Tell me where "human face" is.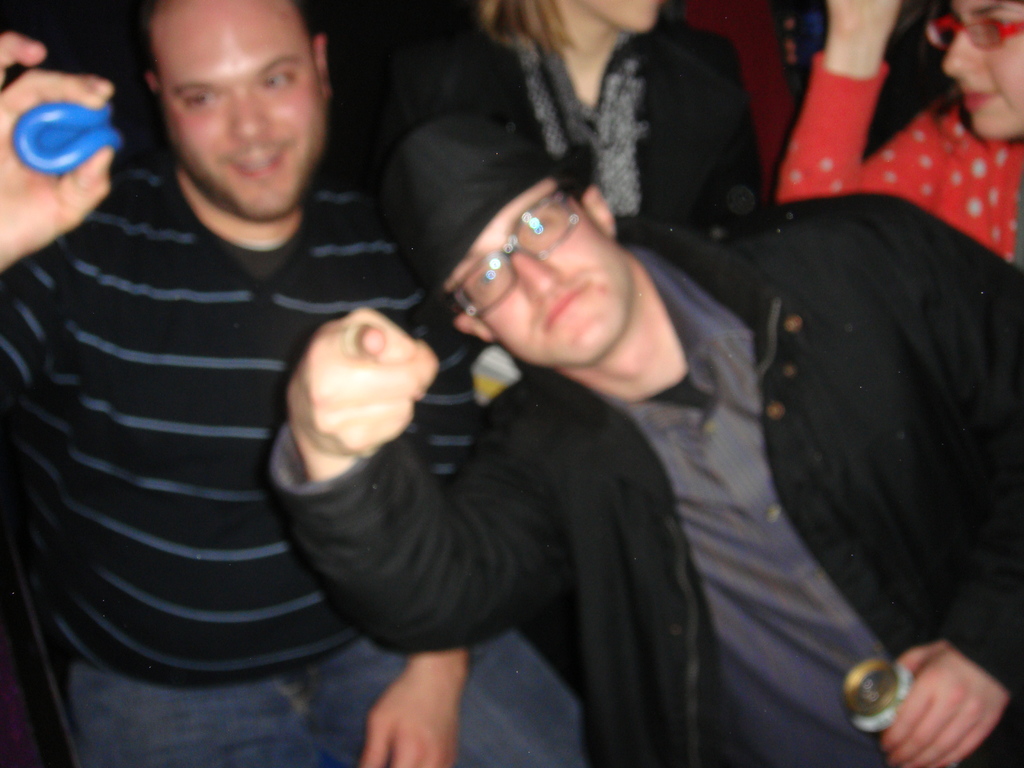
"human face" is at x1=580 y1=0 x2=662 y2=38.
